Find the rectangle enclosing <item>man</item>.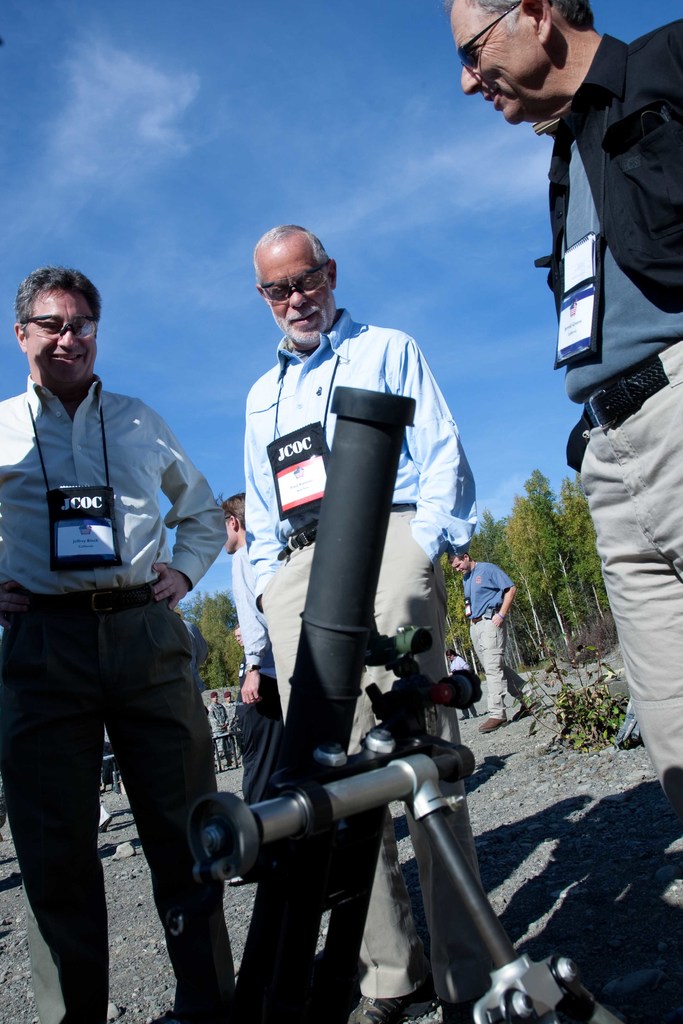
bbox(210, 493, 284, 888).
